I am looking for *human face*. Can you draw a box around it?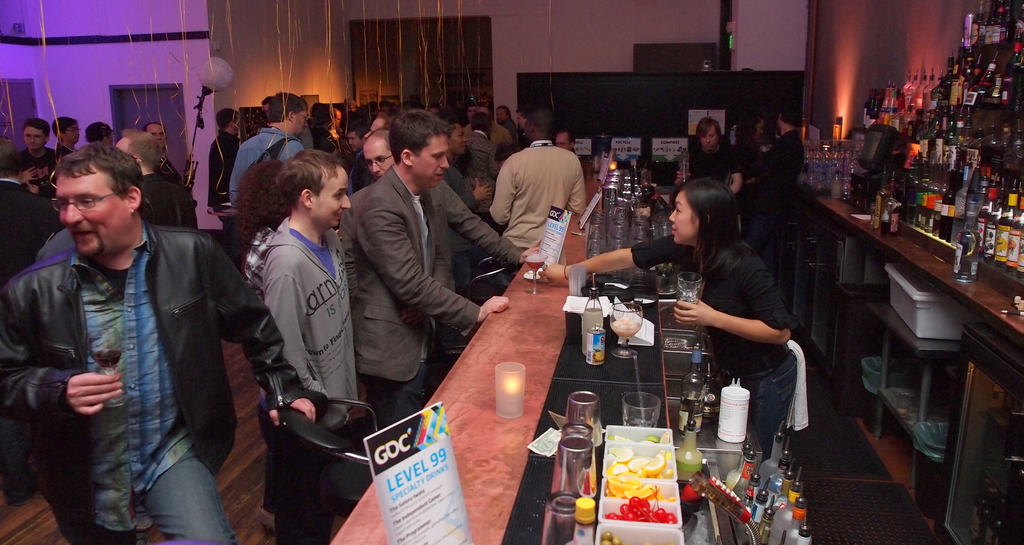
Sure, the bounding box is 668 191 701 245.
